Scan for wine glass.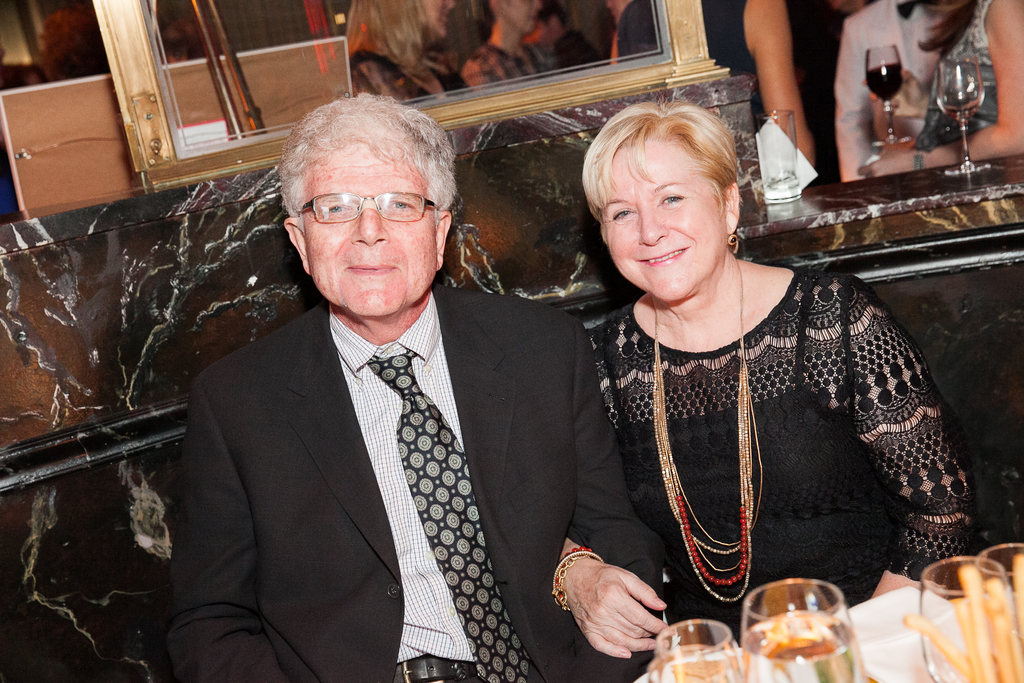
Scan result: 865,44,903,151.
